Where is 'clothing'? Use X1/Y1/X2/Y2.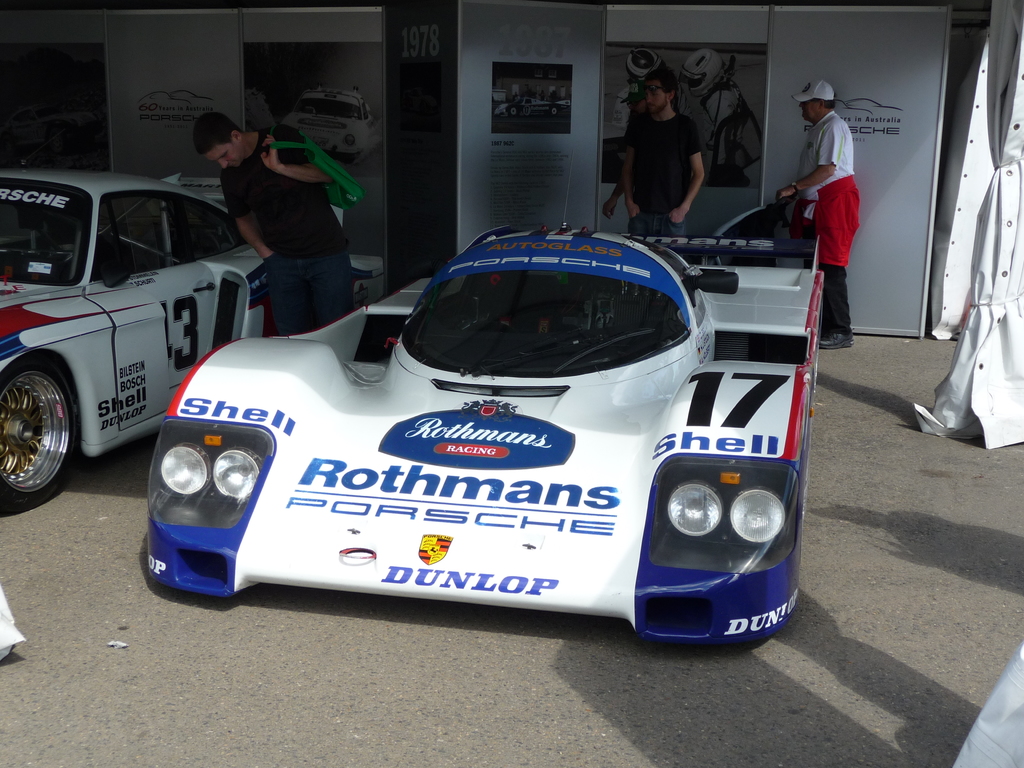
627/113/701/239.
